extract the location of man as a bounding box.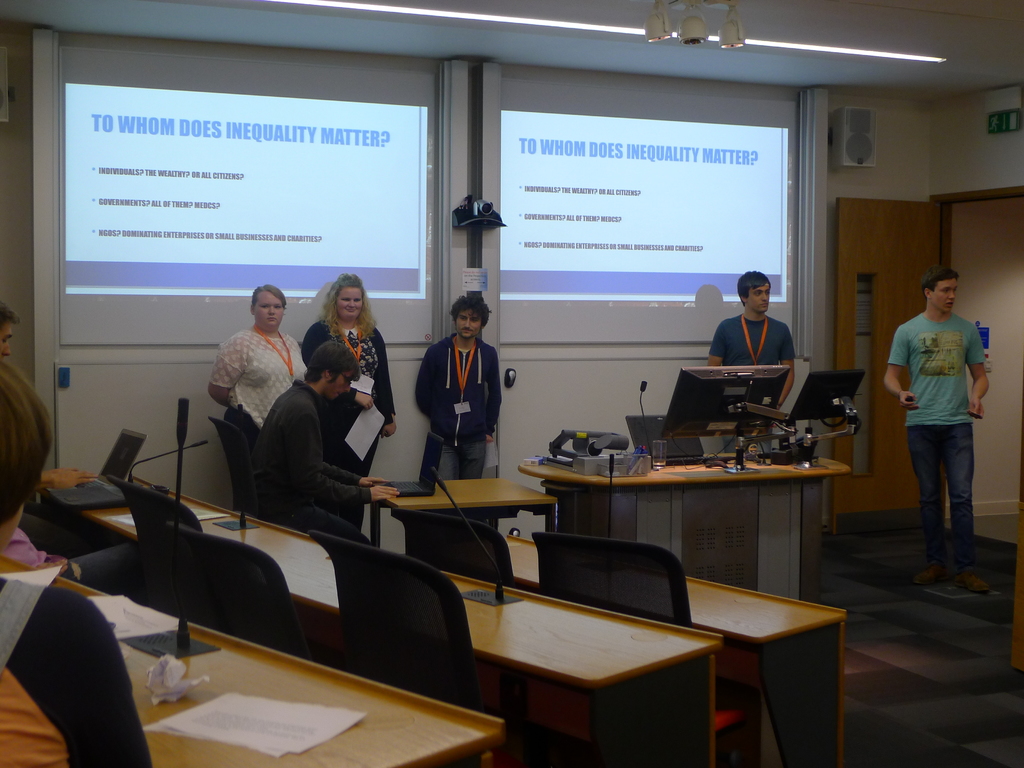
left=884, top=264, right=990, bottom=592.
